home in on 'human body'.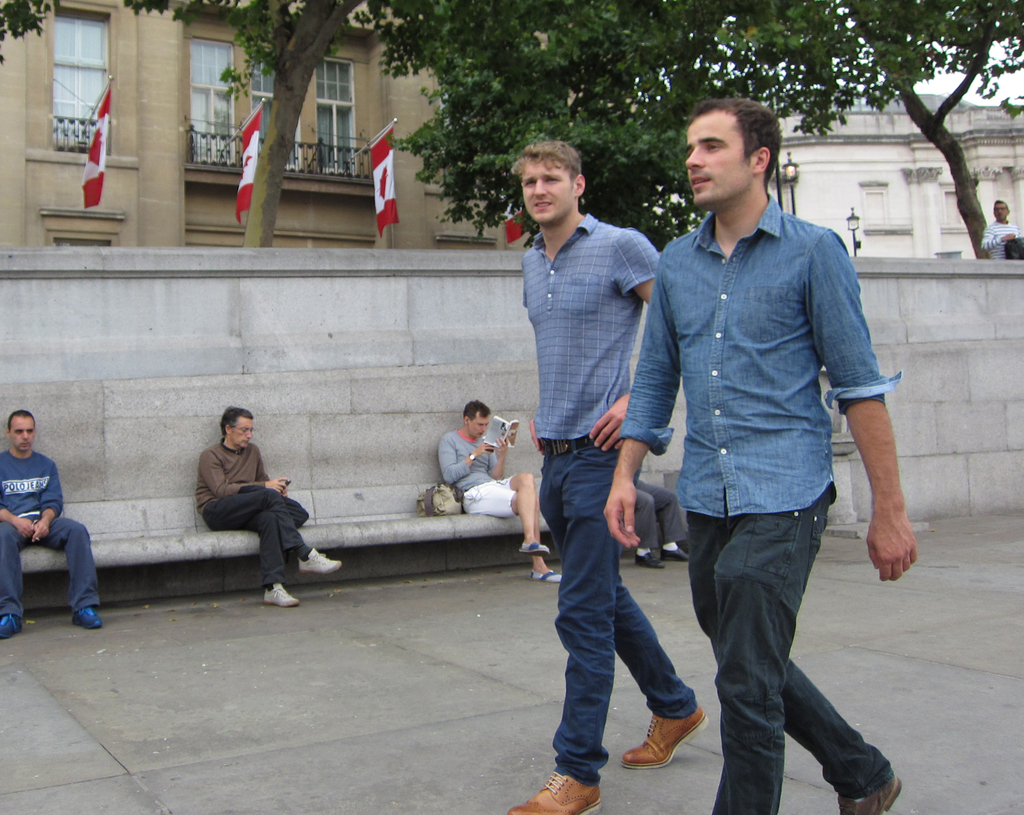
Homed in at select_region(0, 449, 100, 642).
